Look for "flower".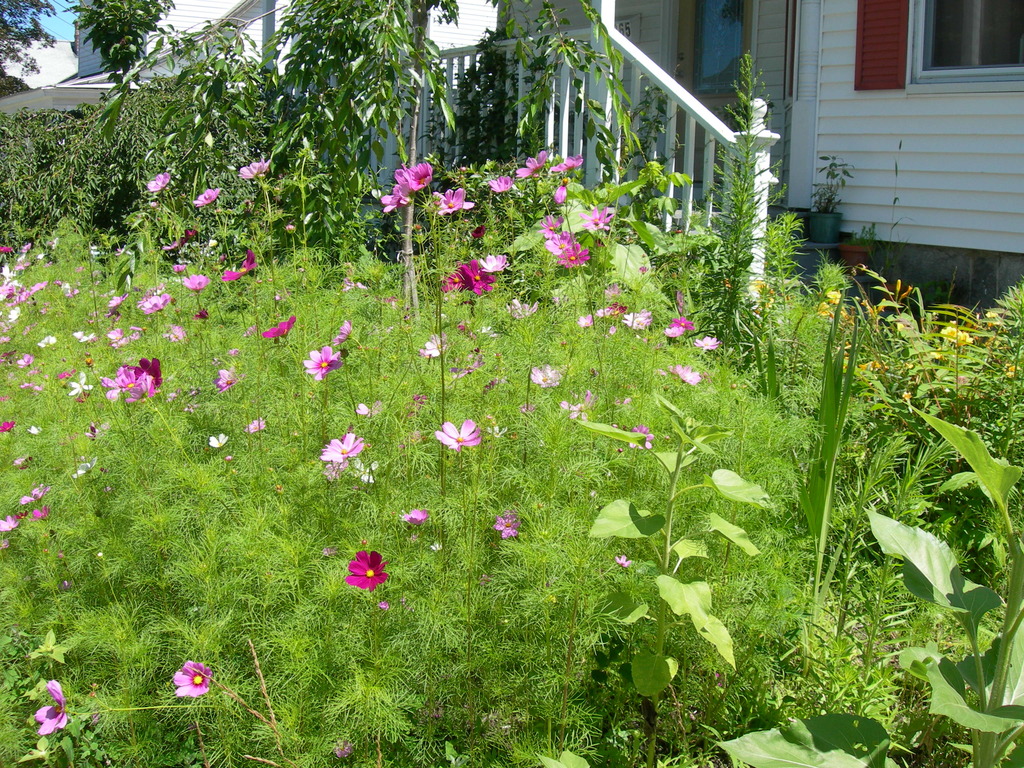
Found: 668, 358, 714, 388.
